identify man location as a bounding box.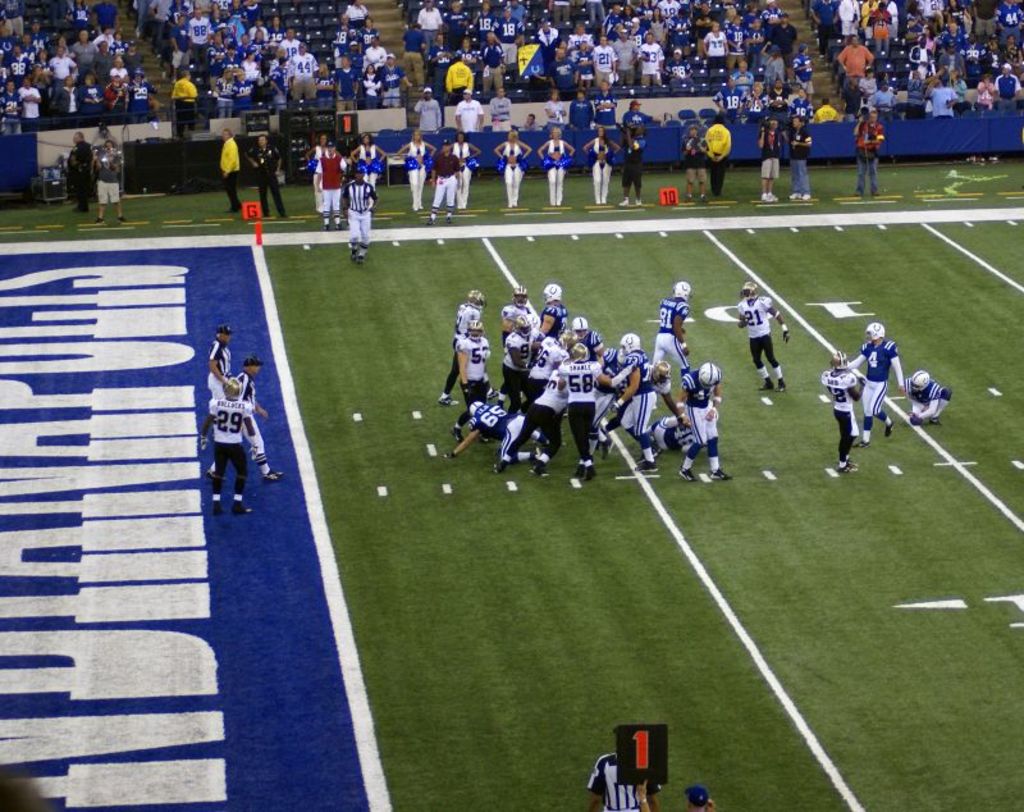
region(716, 79, 751, 115).
